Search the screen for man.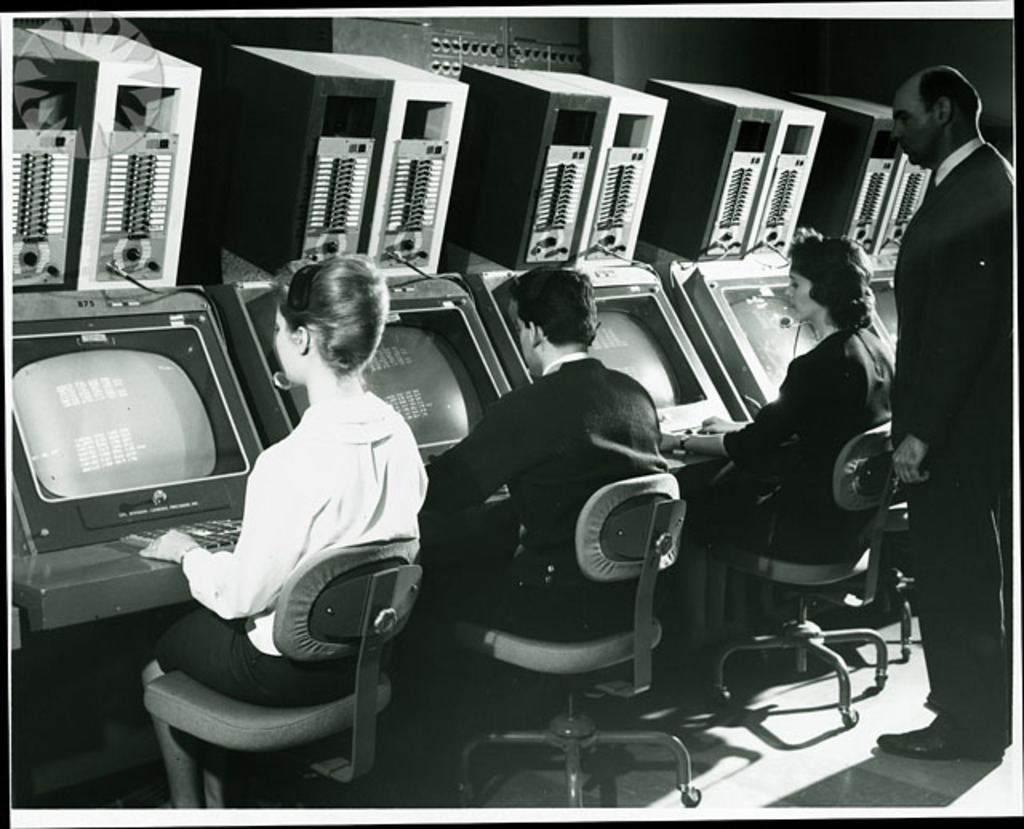
Found at {"left": 419, "top": 264, "right": 682, "bottom": 712}.
